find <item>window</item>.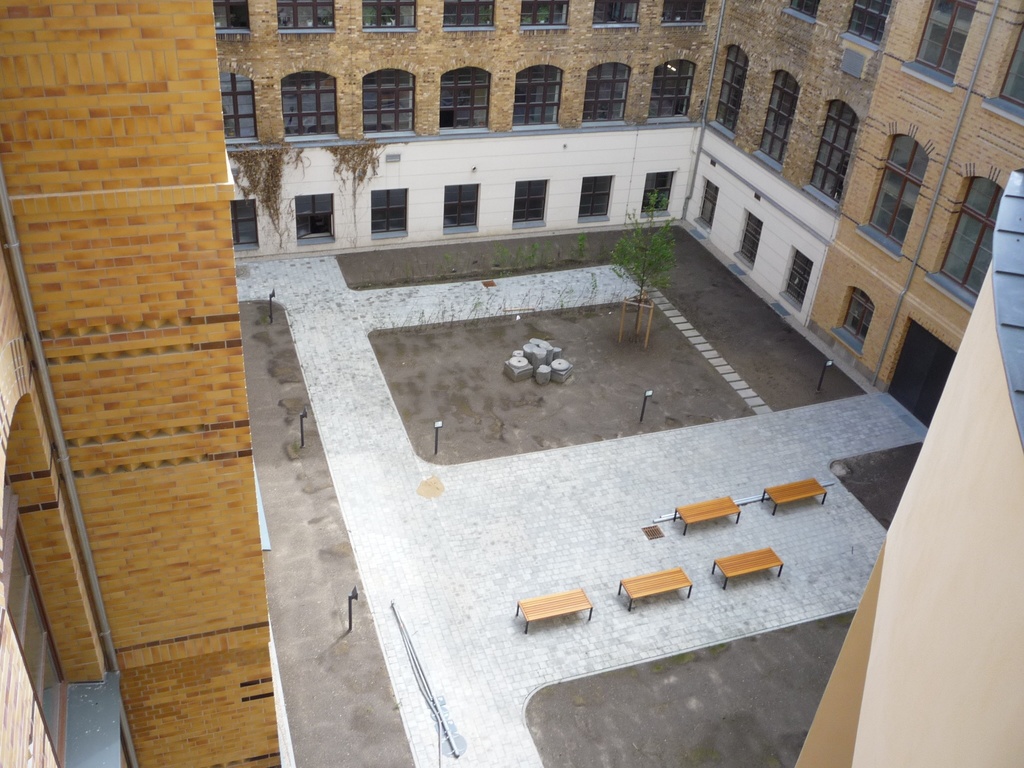
(x1=847, y1=0, x2=895, y2=47).
